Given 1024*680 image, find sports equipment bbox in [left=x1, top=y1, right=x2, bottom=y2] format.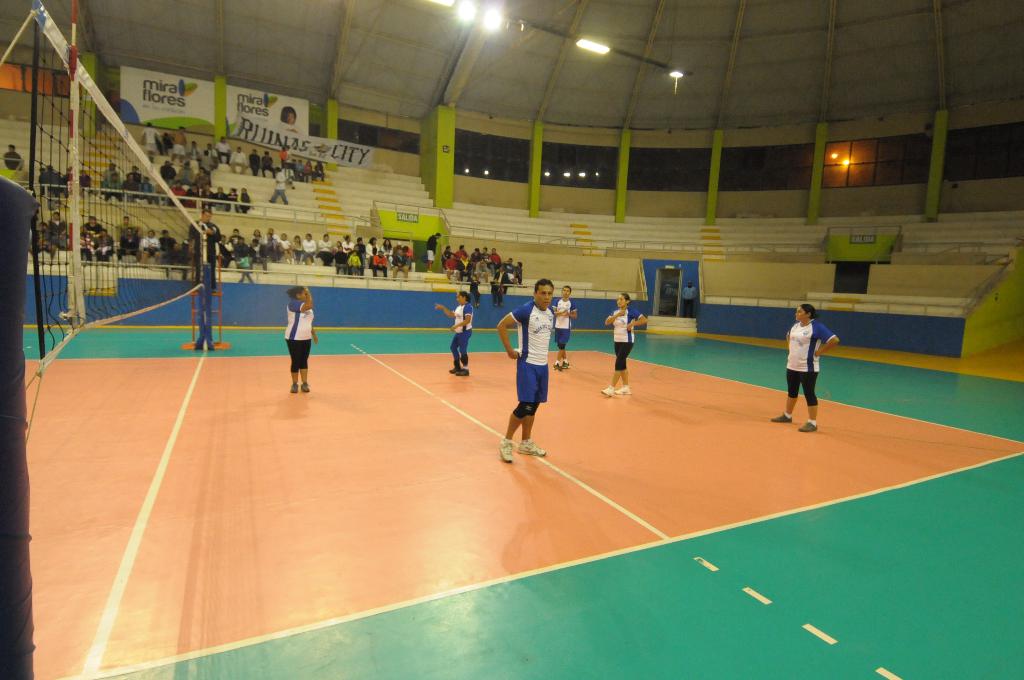
[left=602, top=386, right=614, bottom=400].
